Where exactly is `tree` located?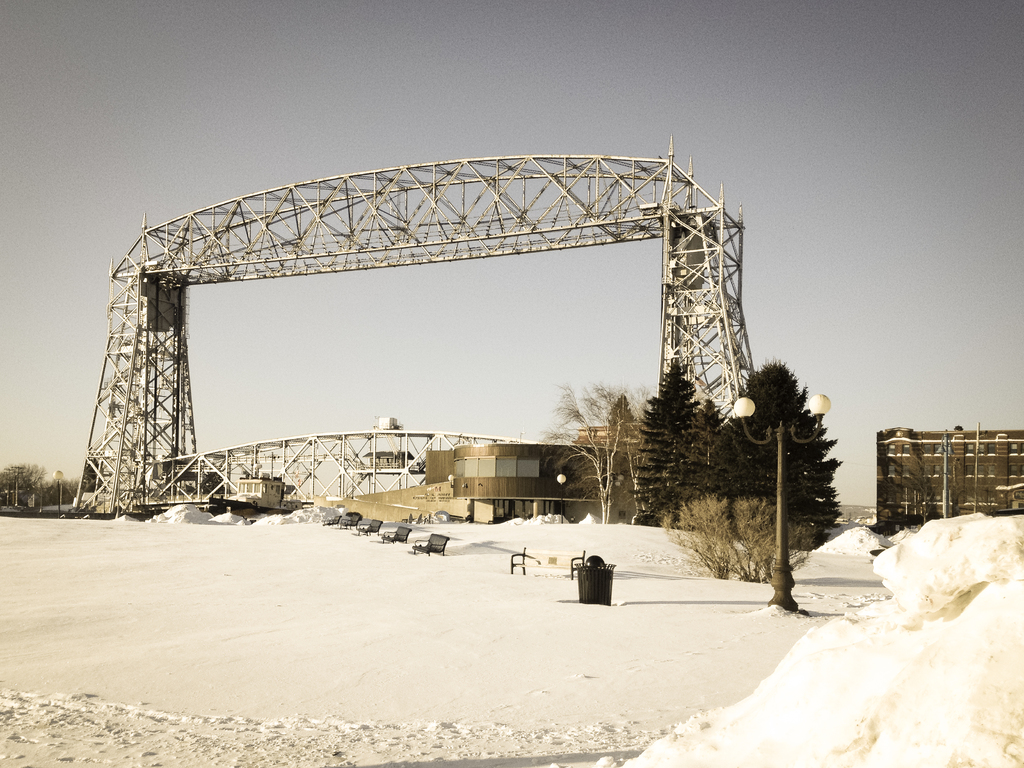
Its bounding box is x1=627 y1=359 x2=718 y2=528.
